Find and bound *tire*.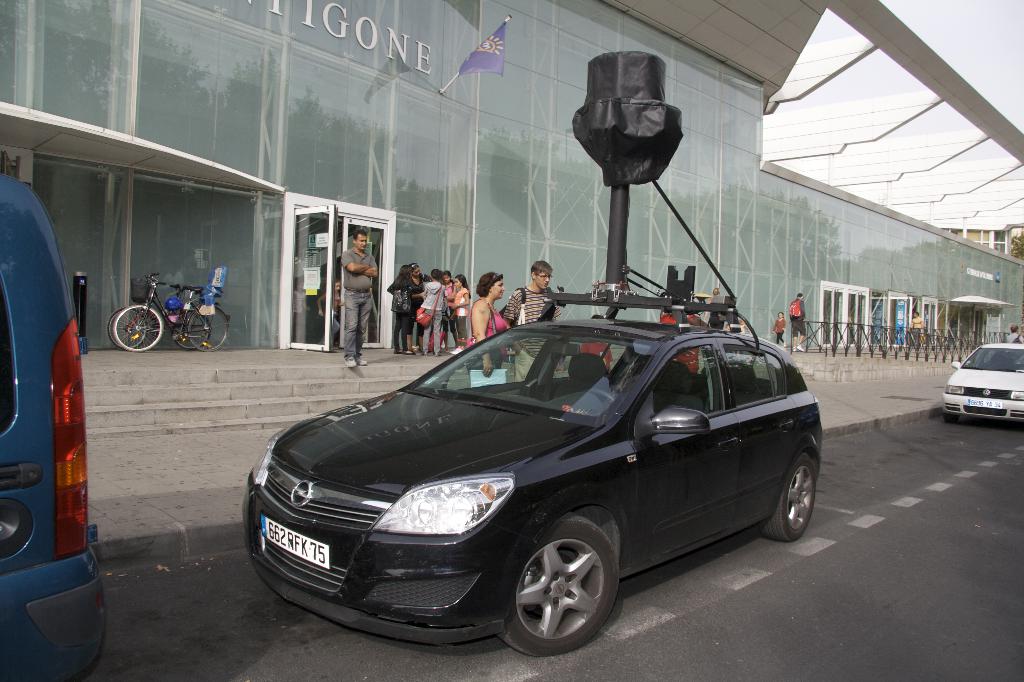
Bound: (108,308,145,348).
